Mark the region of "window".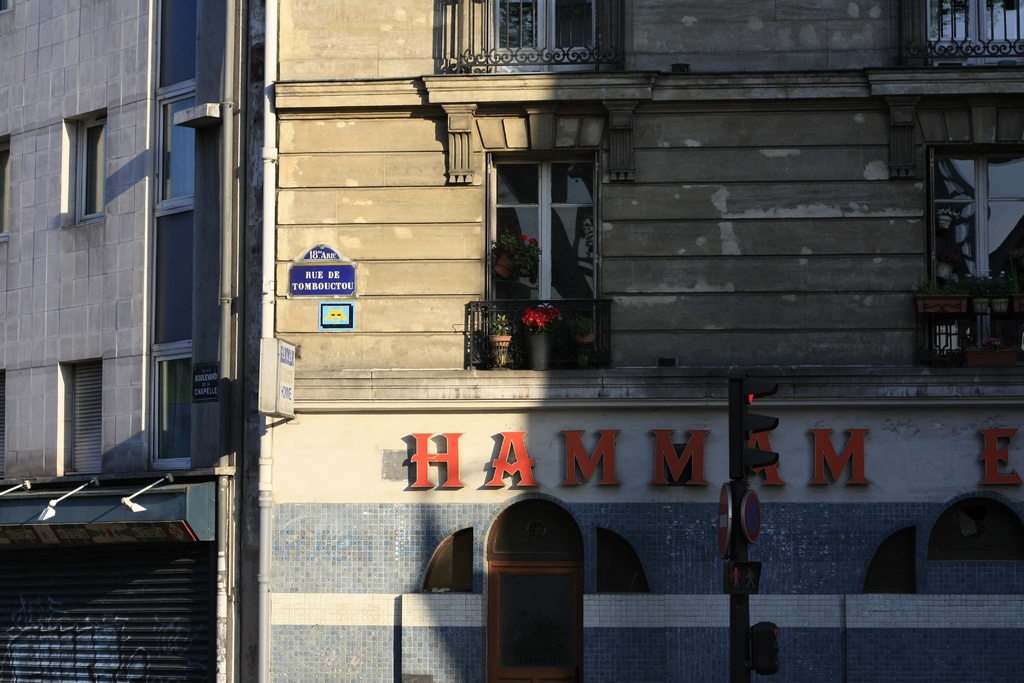
Region: x1=483 y1=117 x2=604 y2=321.
